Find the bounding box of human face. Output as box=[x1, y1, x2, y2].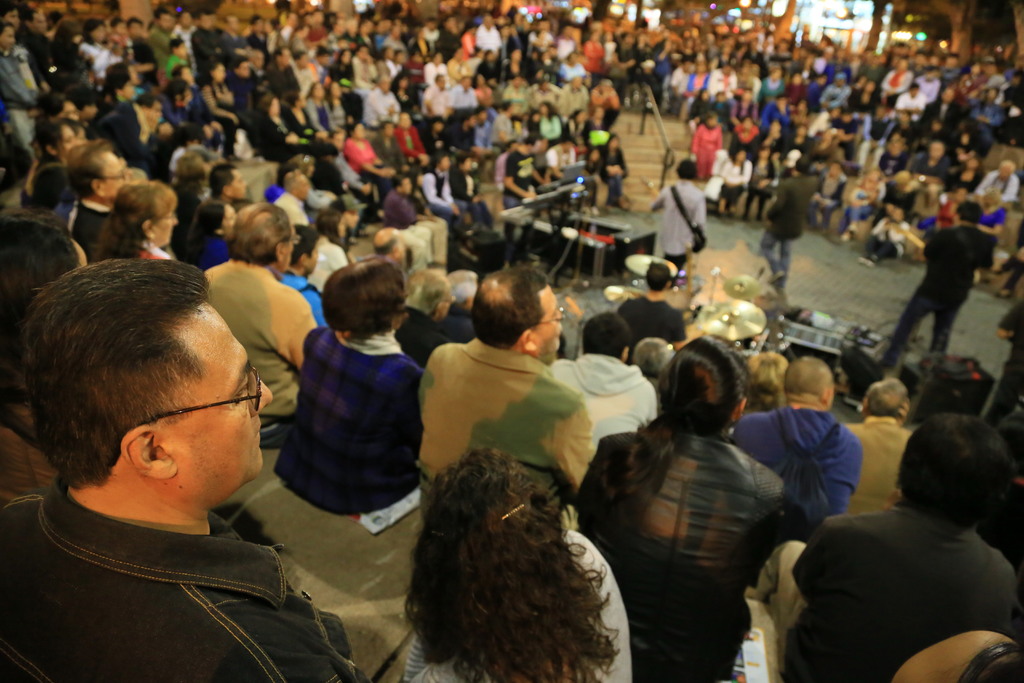
box=[460, 78, 470, 83].
